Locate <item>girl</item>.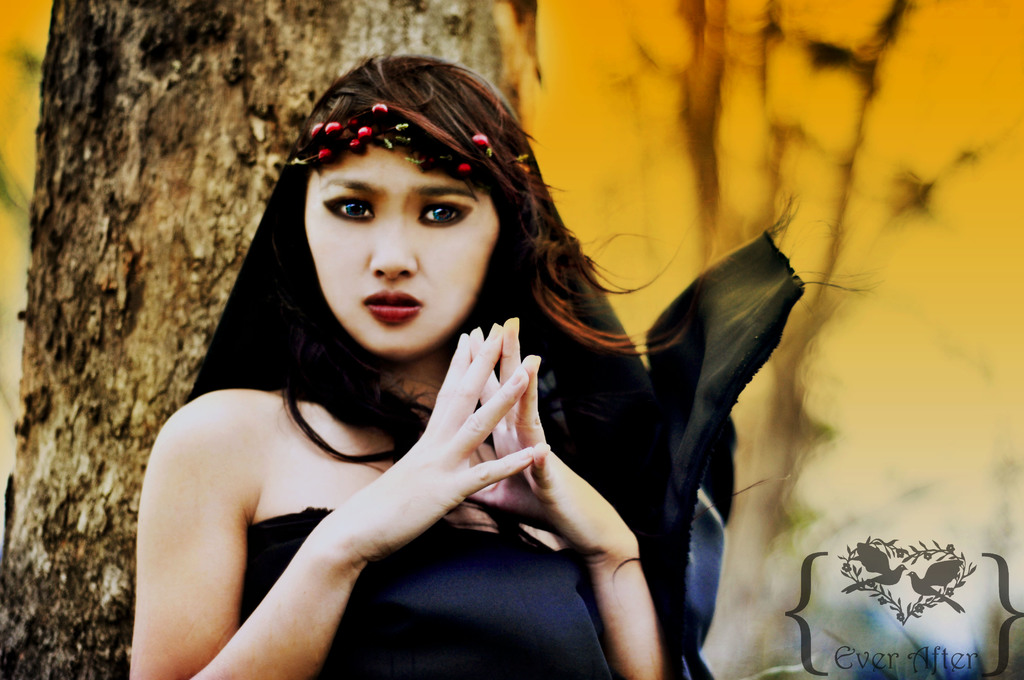
Bounding box: detection(126, 54, 721, 679).
